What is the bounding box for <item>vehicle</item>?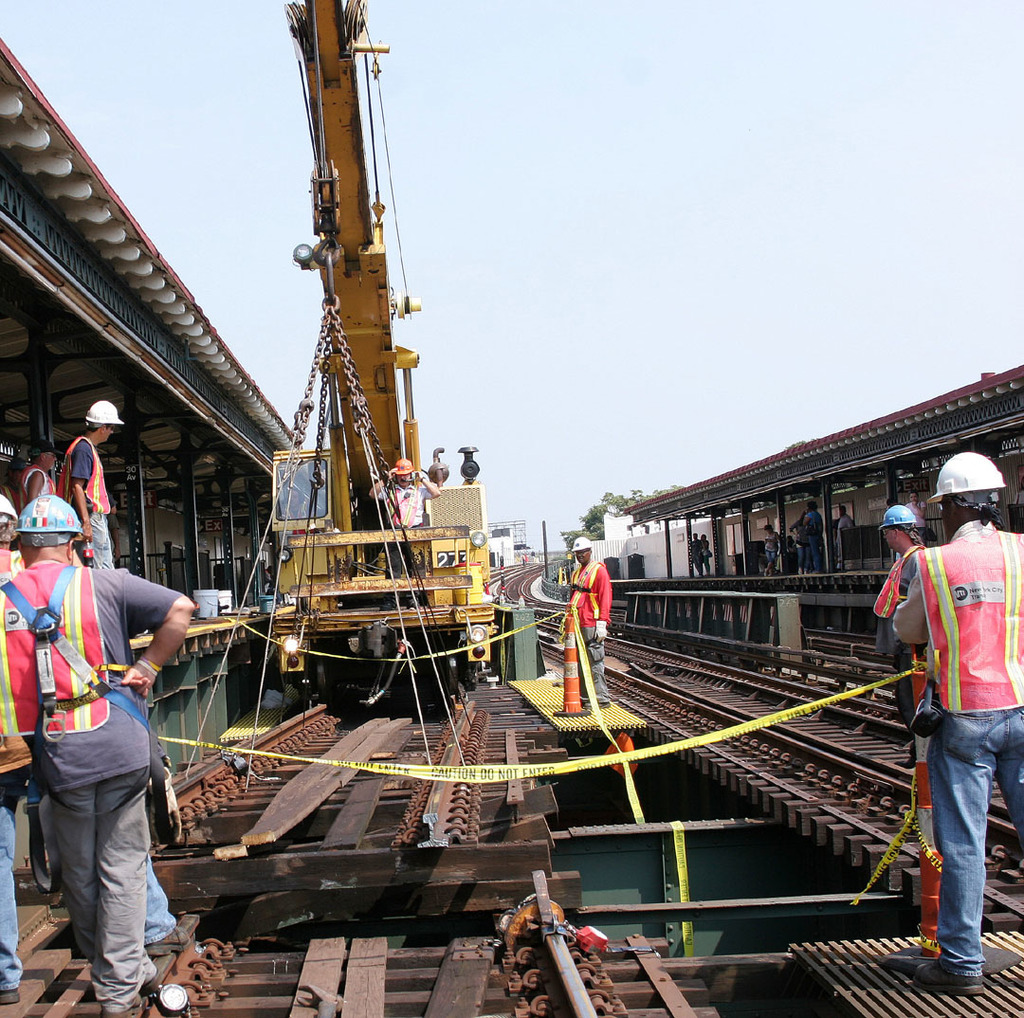
x1=192 y1=50 x2=511 y2=770.
